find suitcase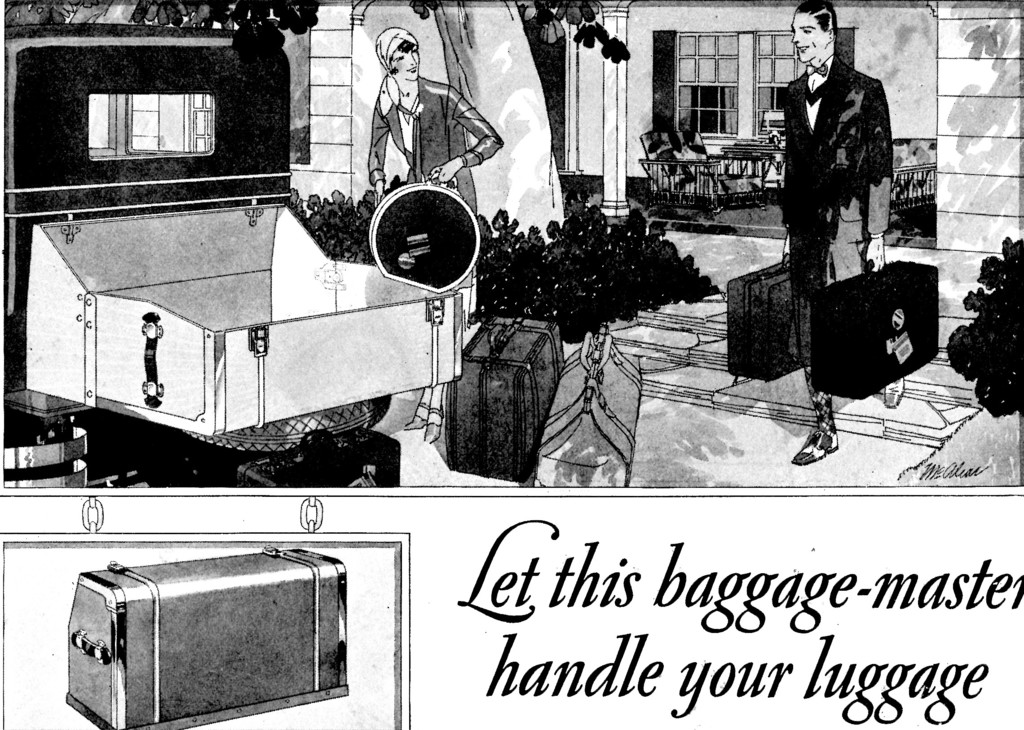
(left=807, top=257, right=937, bottom=400)
